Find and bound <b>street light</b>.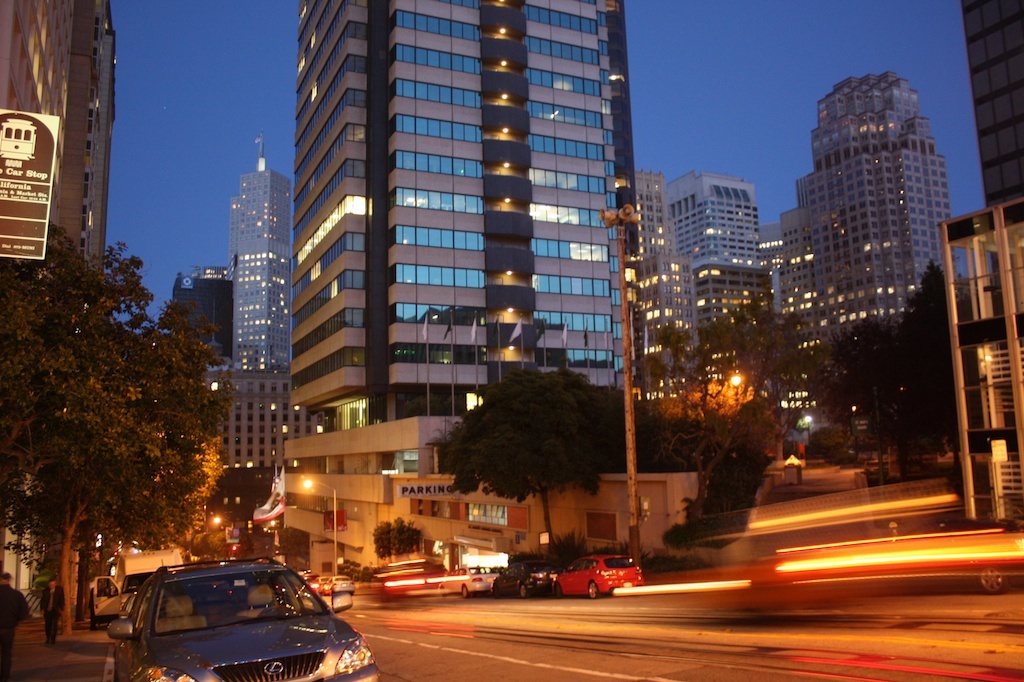
Bound: 603, 203, 643, 575.
